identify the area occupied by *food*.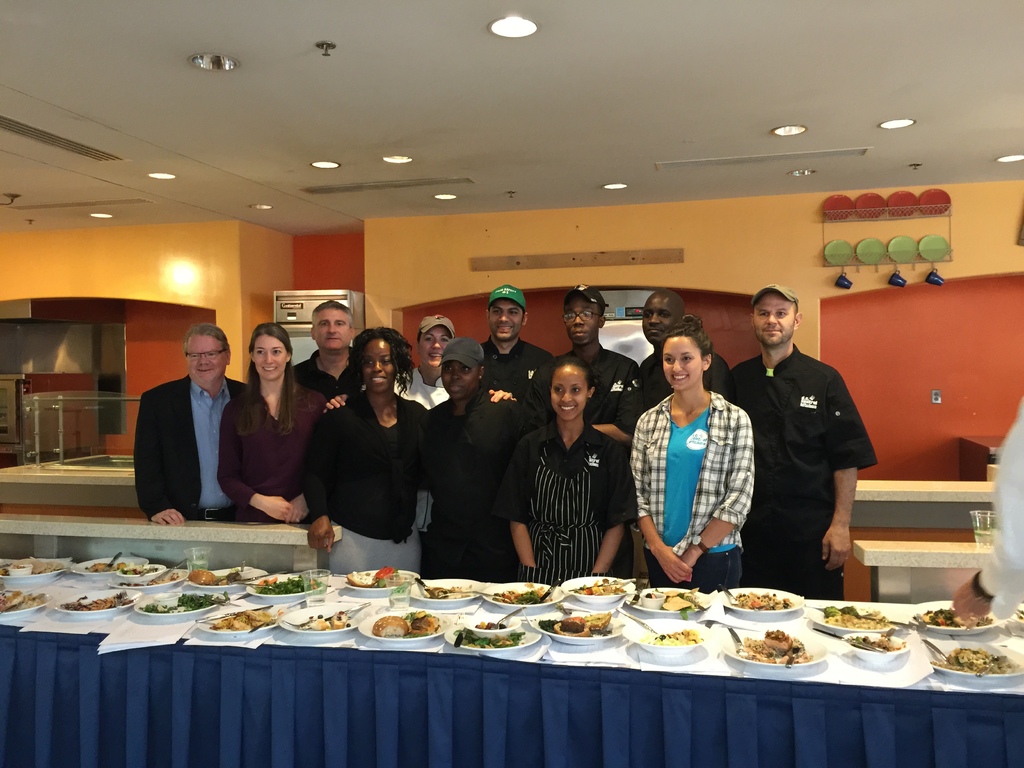
Area: pyautogui.locateOnScreen(0, 554, 65, 577).
